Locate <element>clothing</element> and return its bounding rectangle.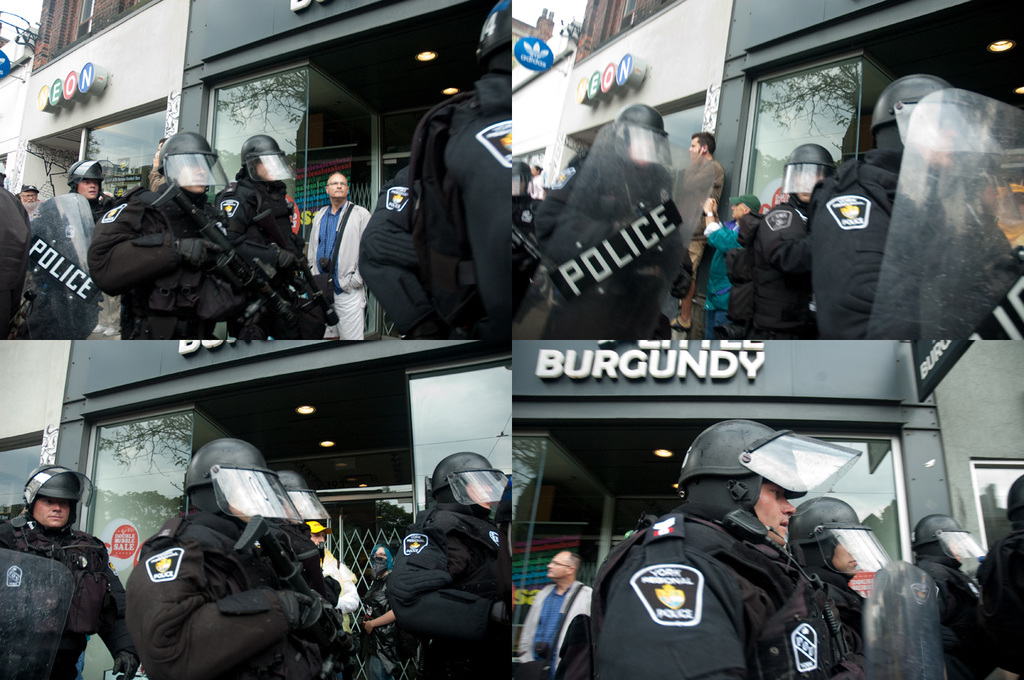
x1=322, y1=550, x2=359, y2=614.
